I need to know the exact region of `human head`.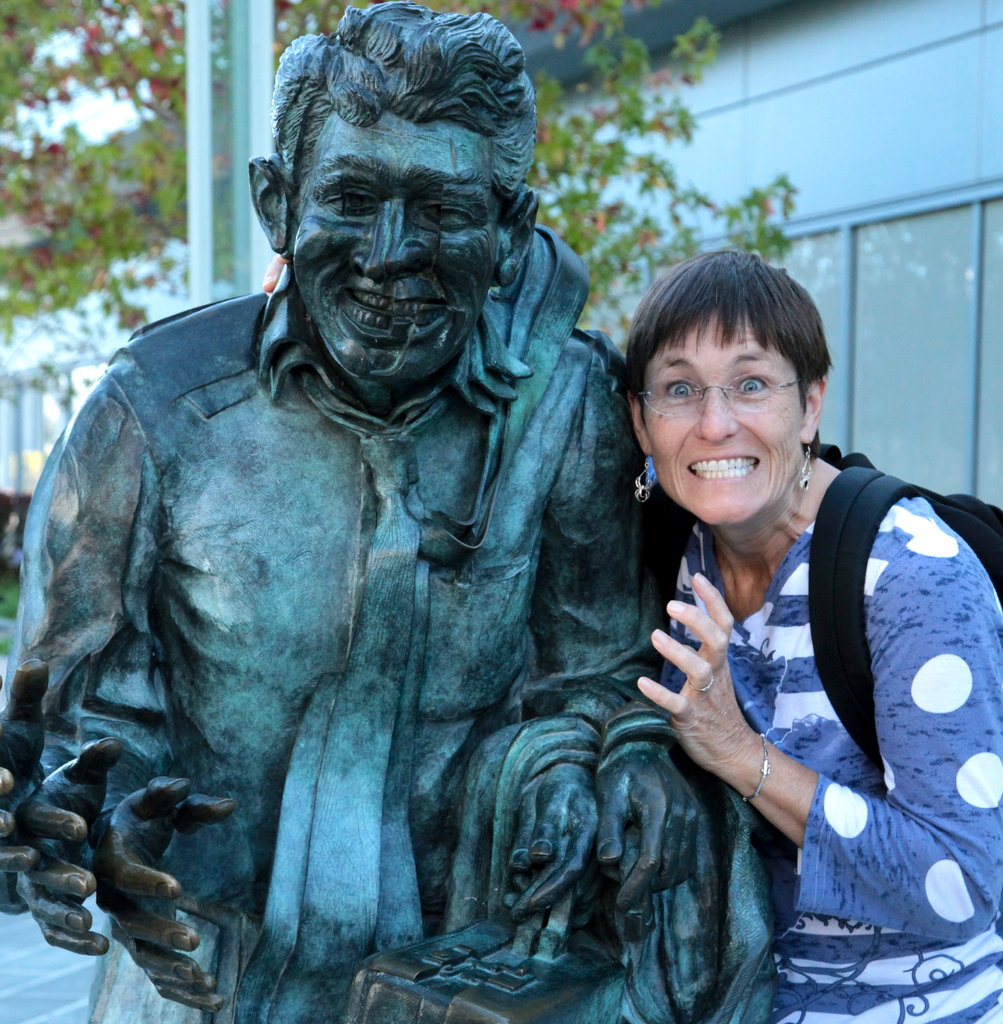
Region: bbox(249, 1, 546, 389).
